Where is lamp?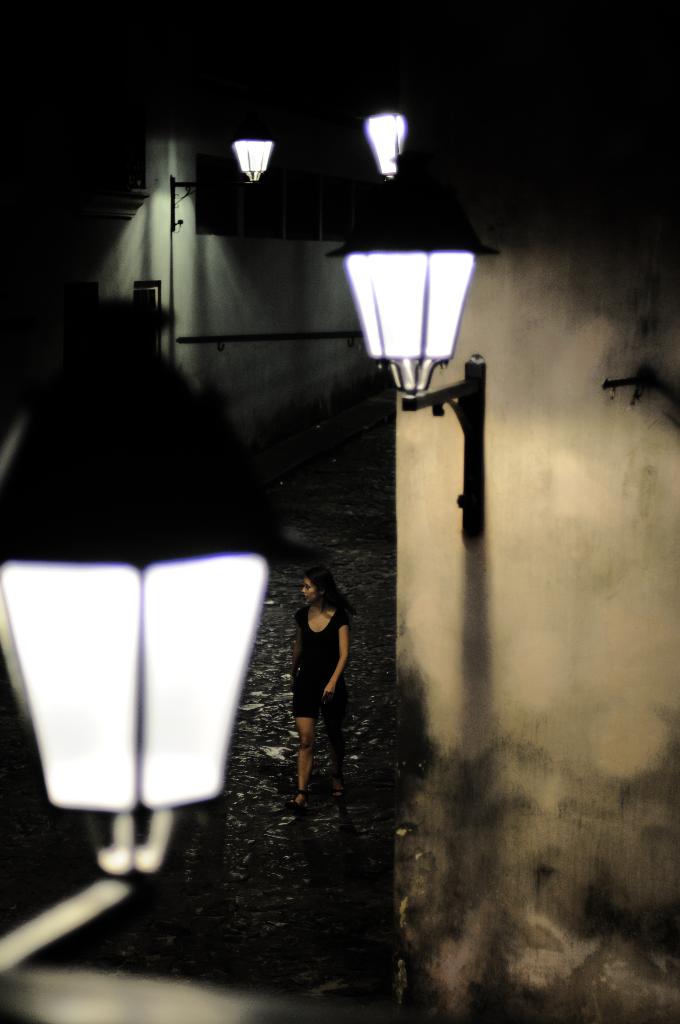
pyautogui.locateOnScreen(0, 311, 302, 984).
